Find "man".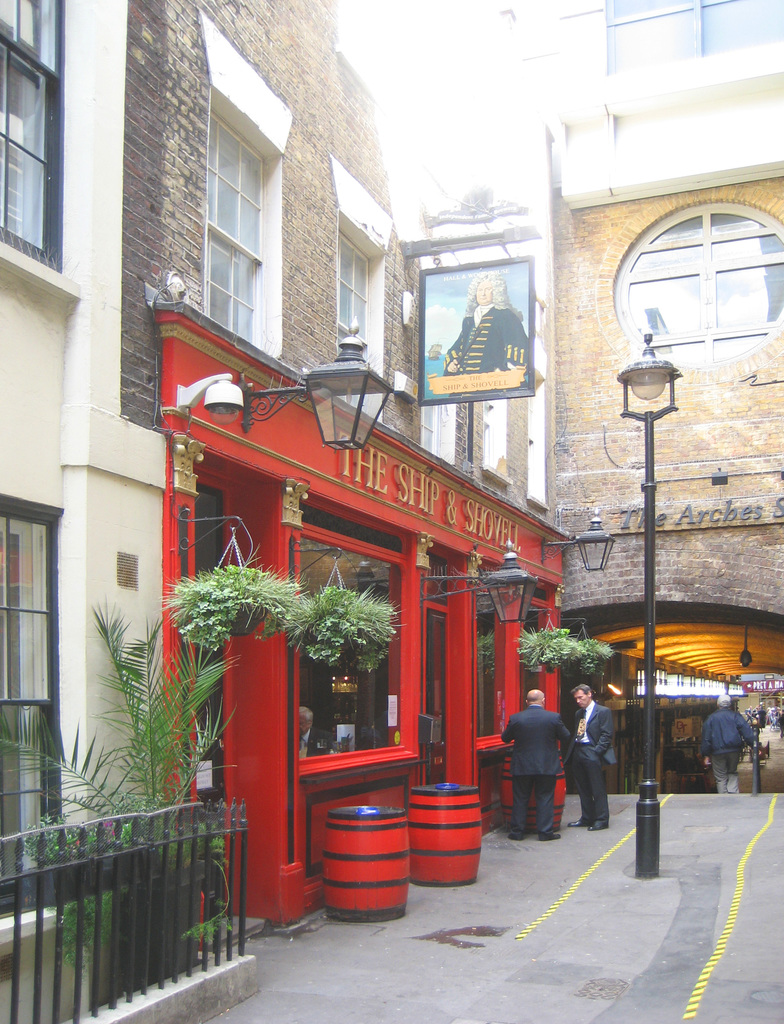
bbox=[423, 338, 446, 397].
